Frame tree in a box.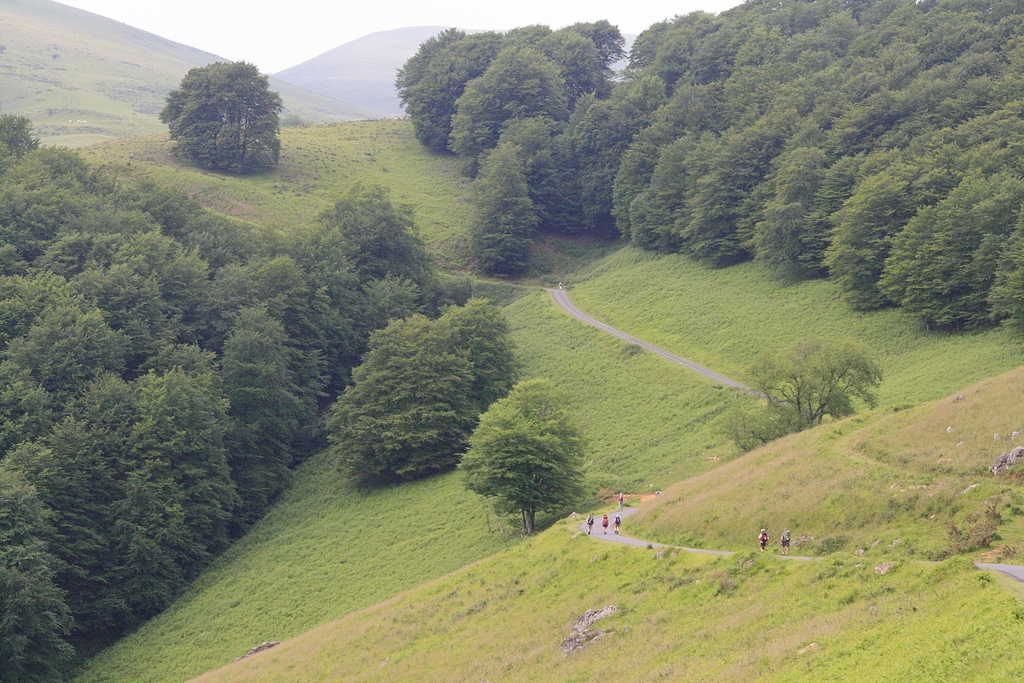
<region>745, 331, 892, 434</region>.
